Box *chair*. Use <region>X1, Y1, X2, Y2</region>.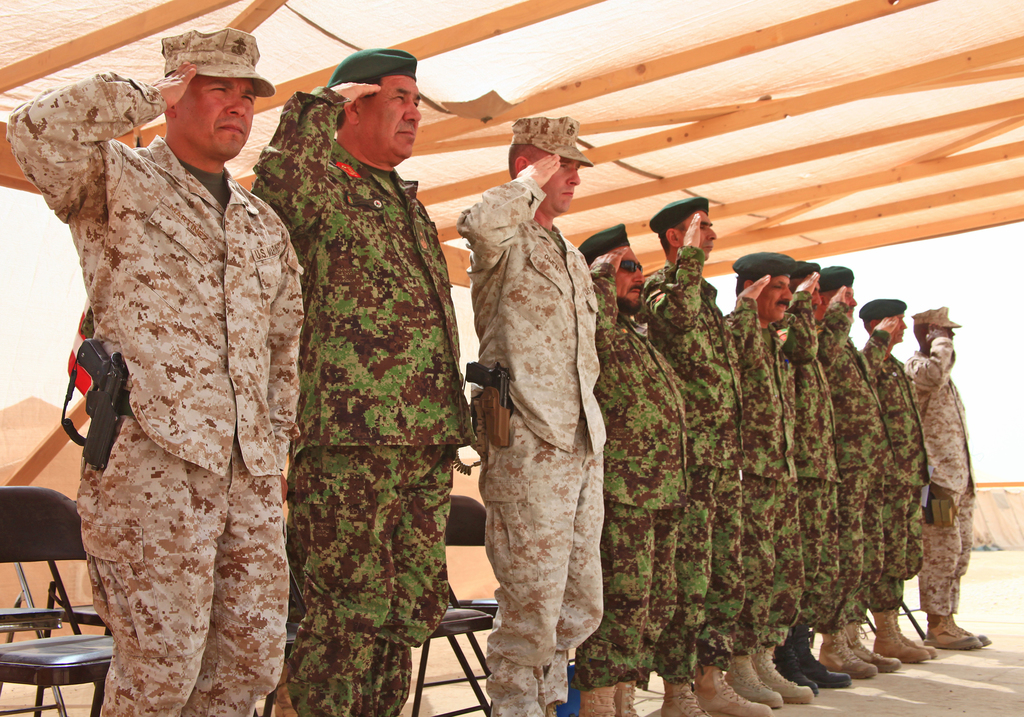
<region>4, 436, 110, 712</region>.
